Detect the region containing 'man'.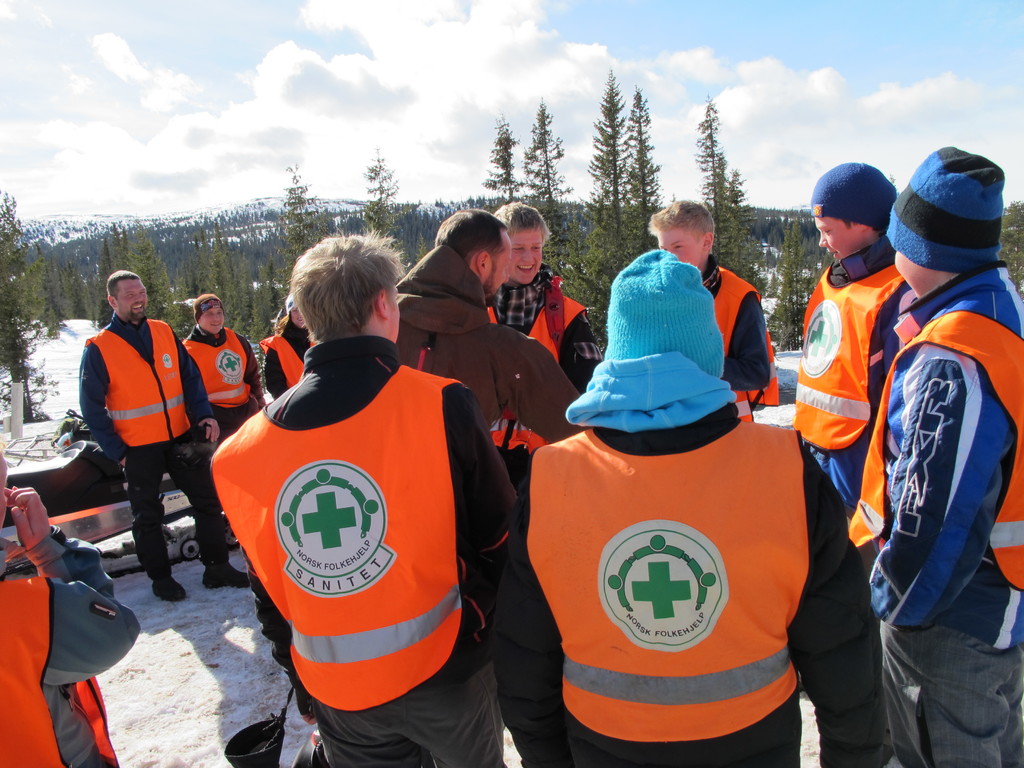
[x1=76, y1=265, x2=252, y2=592].
